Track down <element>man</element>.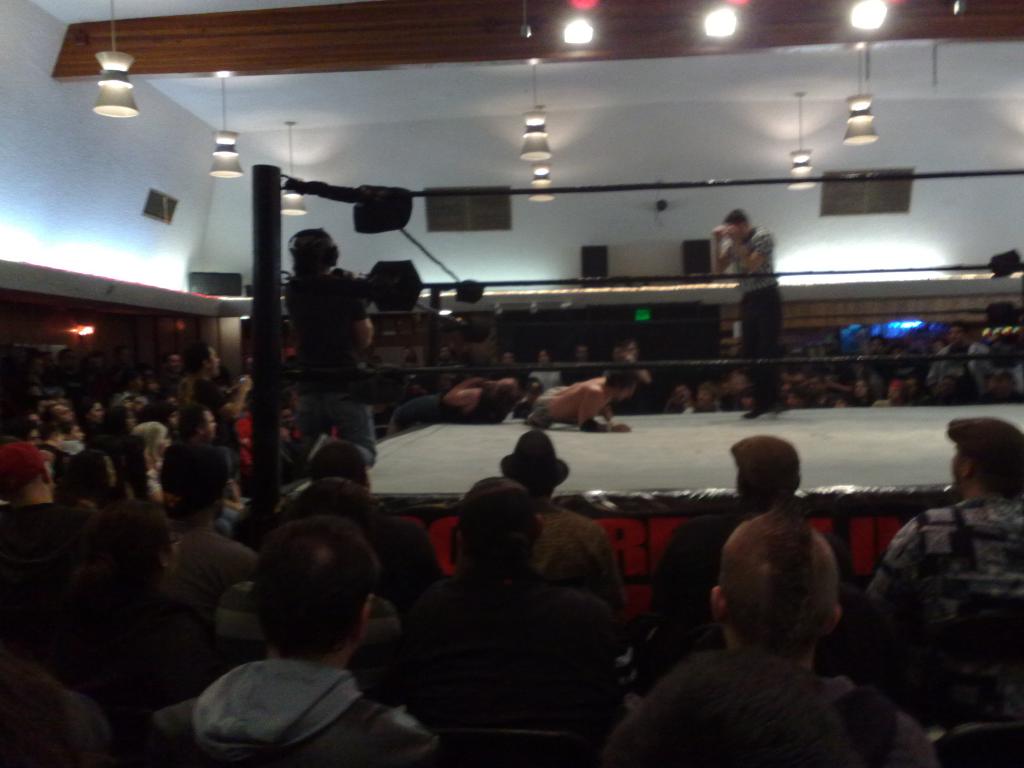
Tracked to (529, 362, 641, 437).
